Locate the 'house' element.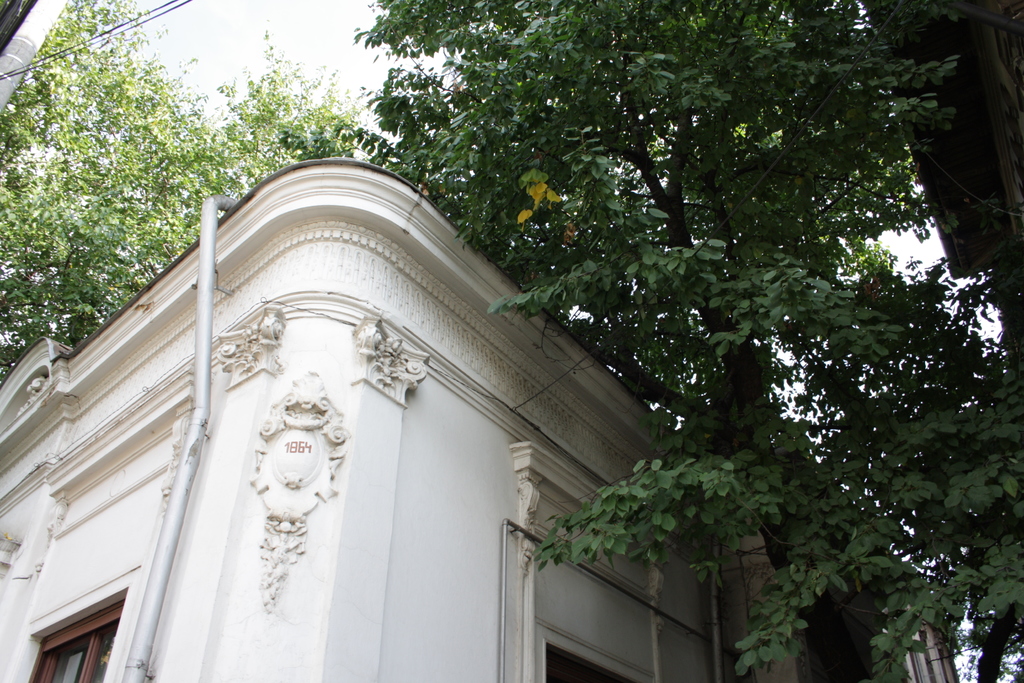
Element bbox: (3,56,958,652).
